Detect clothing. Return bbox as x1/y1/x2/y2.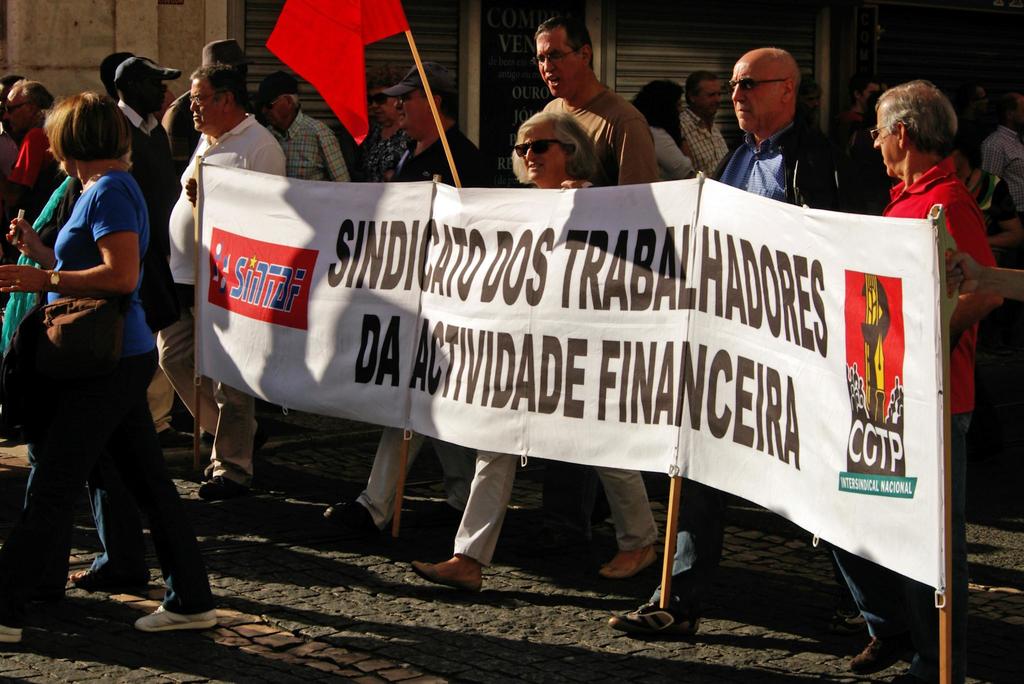
164/99/282/467.
